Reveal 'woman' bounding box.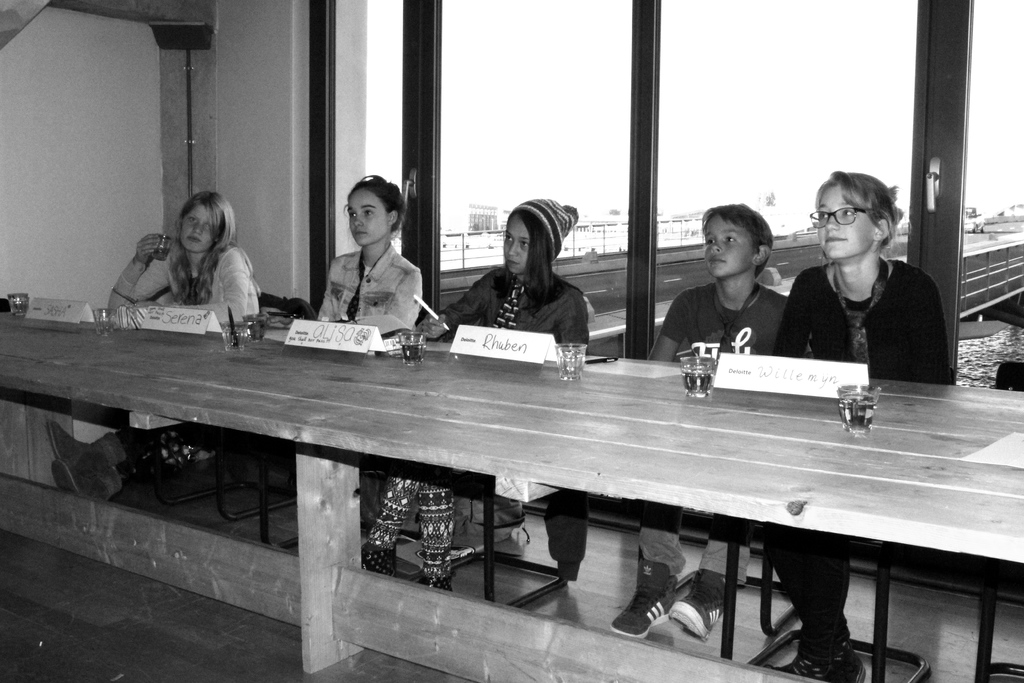
Revealed: <box>268,177,424,339</box>.
